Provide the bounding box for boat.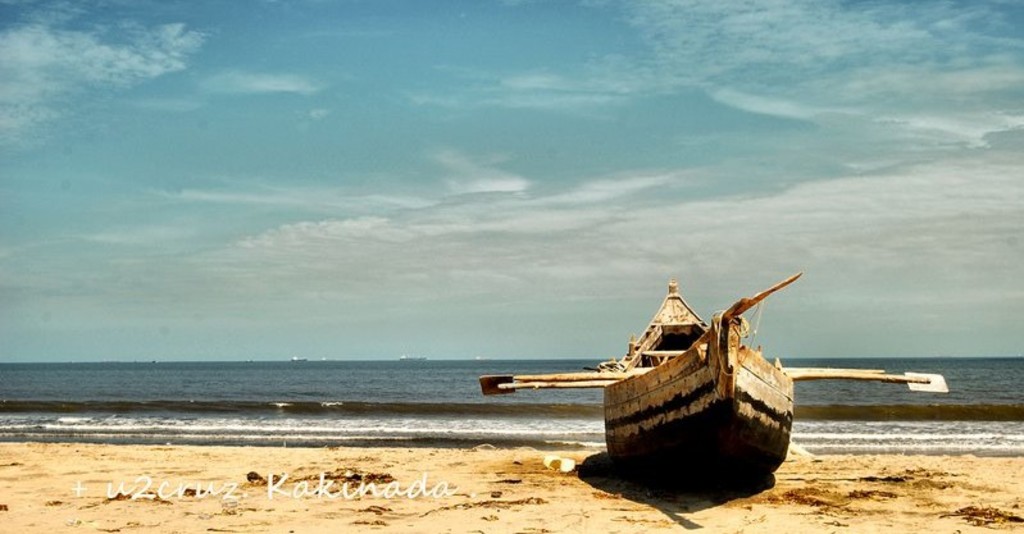
(486,269,943,475).
